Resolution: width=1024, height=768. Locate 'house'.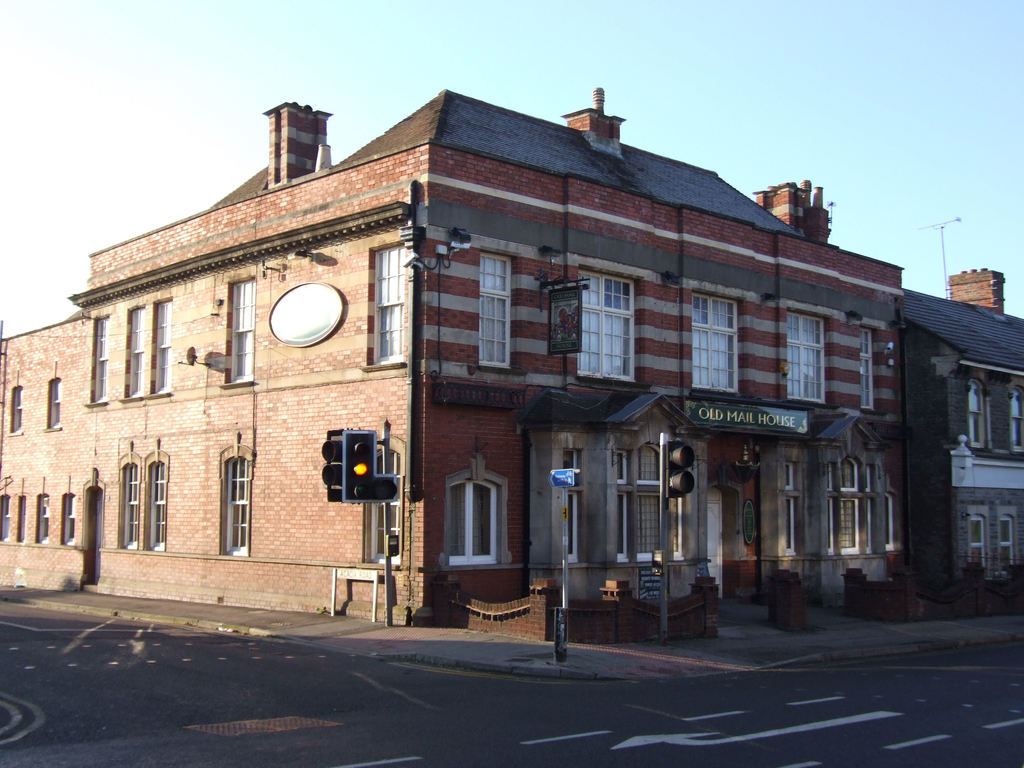
(915,316,1023,605).
